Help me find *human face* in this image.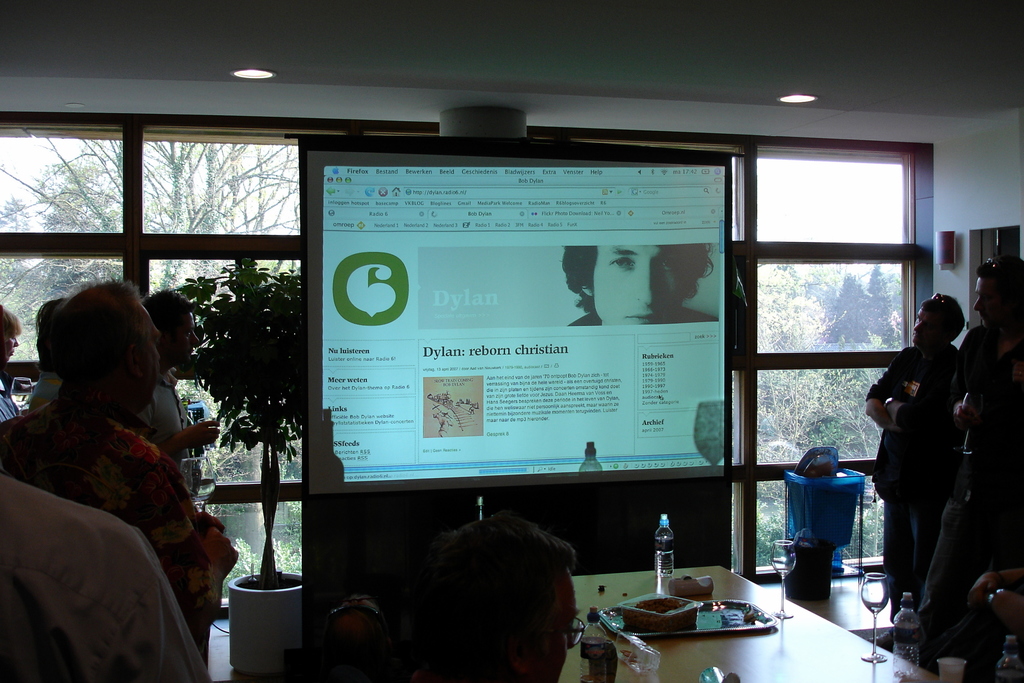
Found it: detection(181, 317, 202, 361).
